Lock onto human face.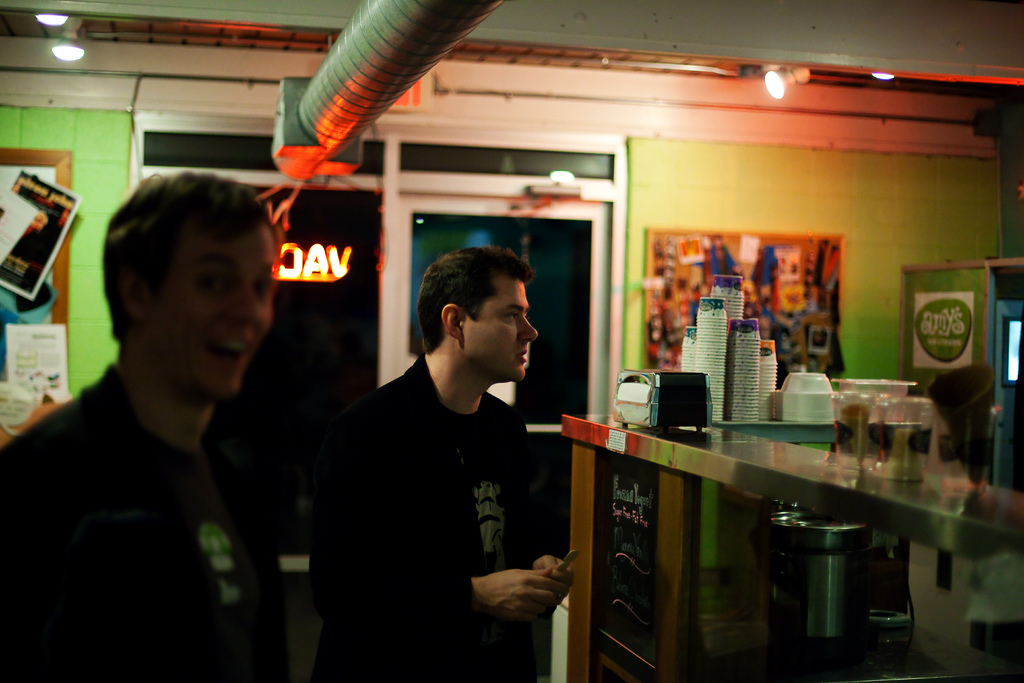
Locked: Rect(467, 276, 536, 378).
